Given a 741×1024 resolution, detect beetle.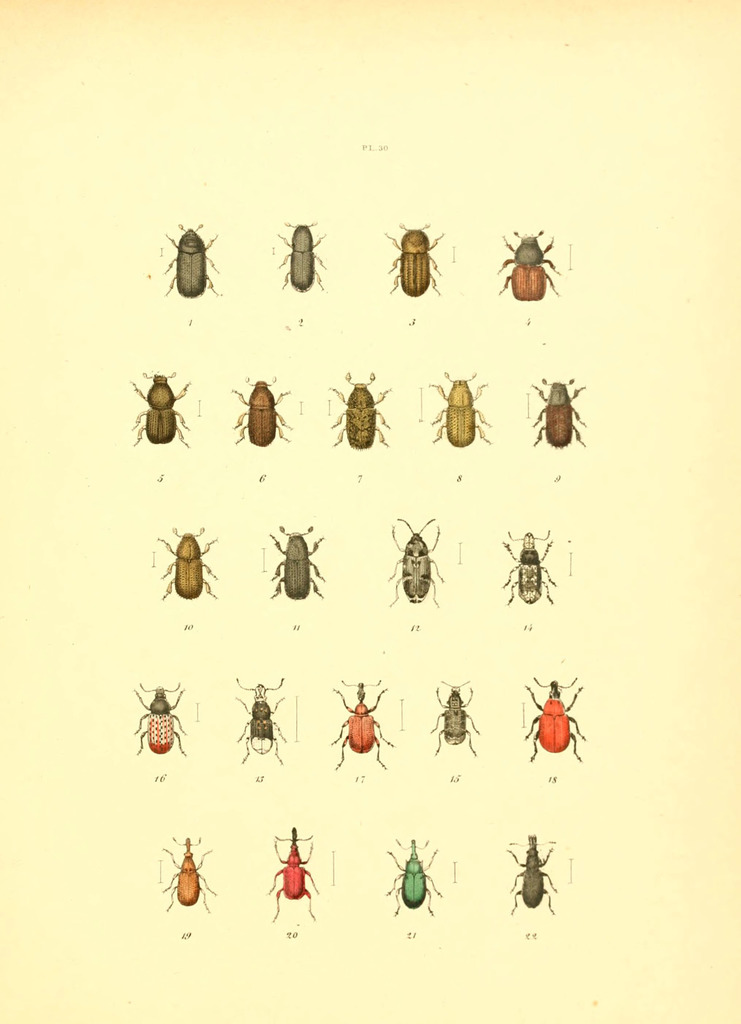
bbox=[389, 517, 436, 608].
